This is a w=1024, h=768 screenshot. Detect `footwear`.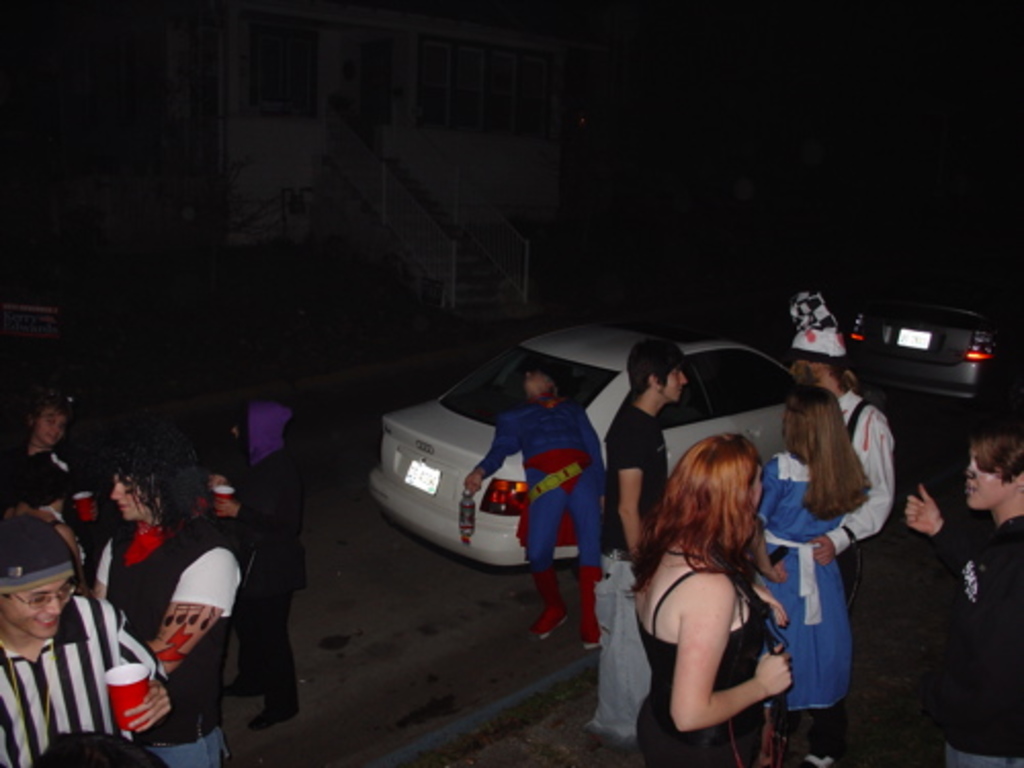
248:707:291:731.
